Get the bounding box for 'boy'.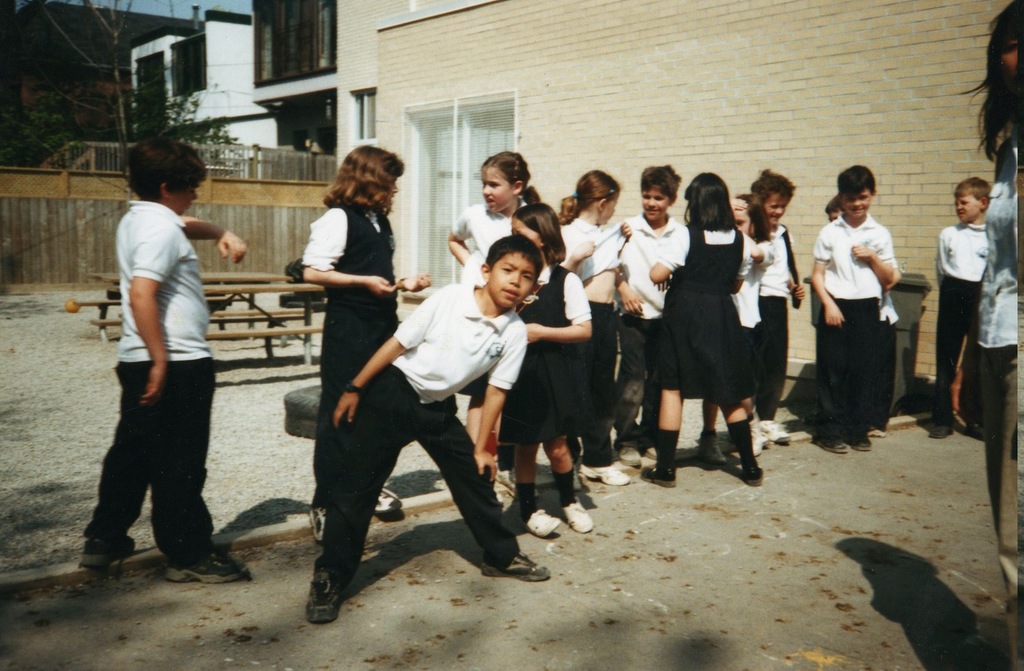
x1=611, y1=167, x2=689, y2=467.
